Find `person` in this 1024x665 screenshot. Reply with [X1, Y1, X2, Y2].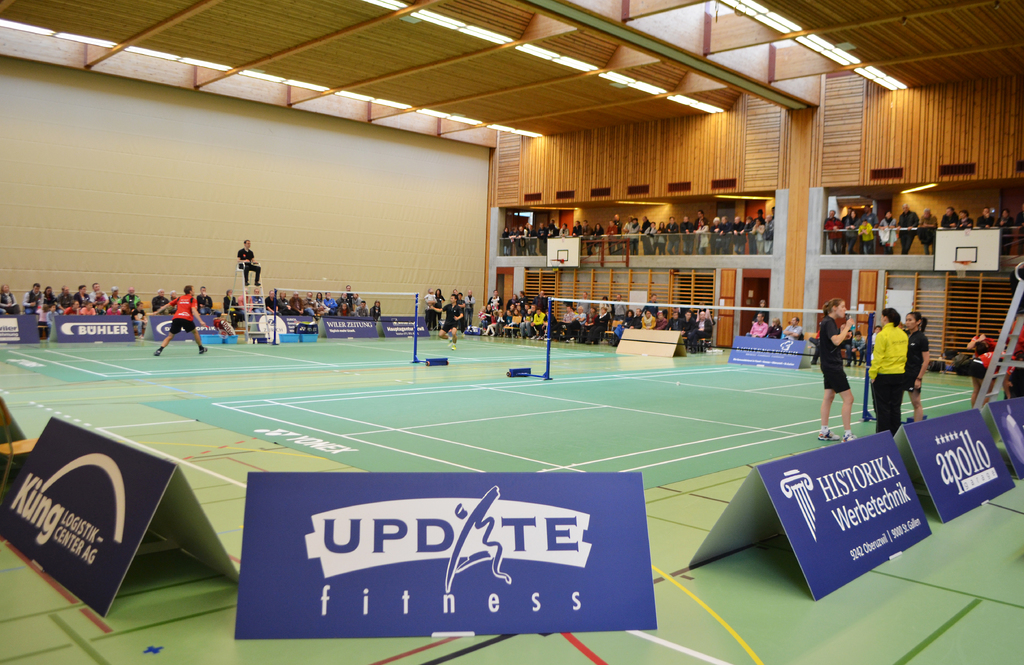
[900, 309, 930, 430].
